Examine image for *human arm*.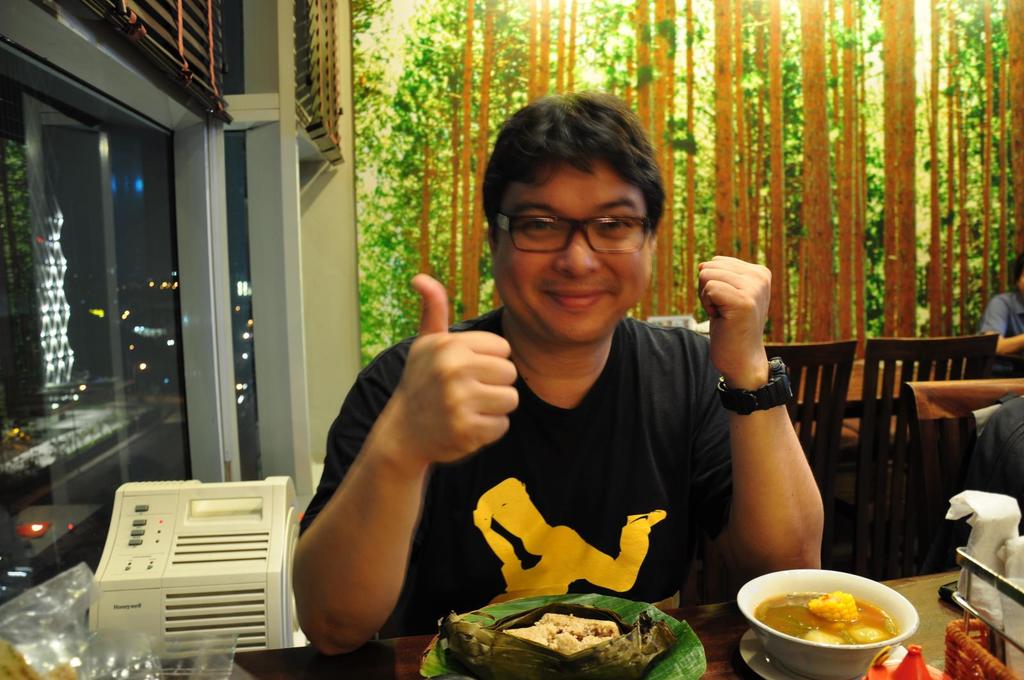
Examination result: {"x1": 298, "y1": 321, "x2": 519, "y2": 663}.
